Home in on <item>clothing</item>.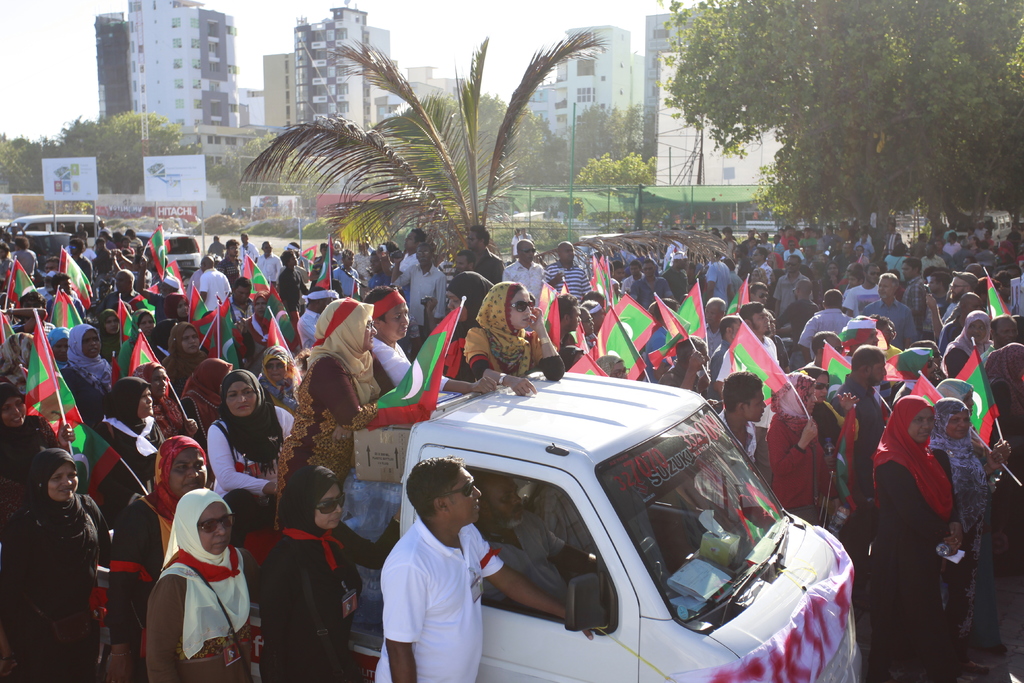
Homed in at 213, 258, 239, 292.
